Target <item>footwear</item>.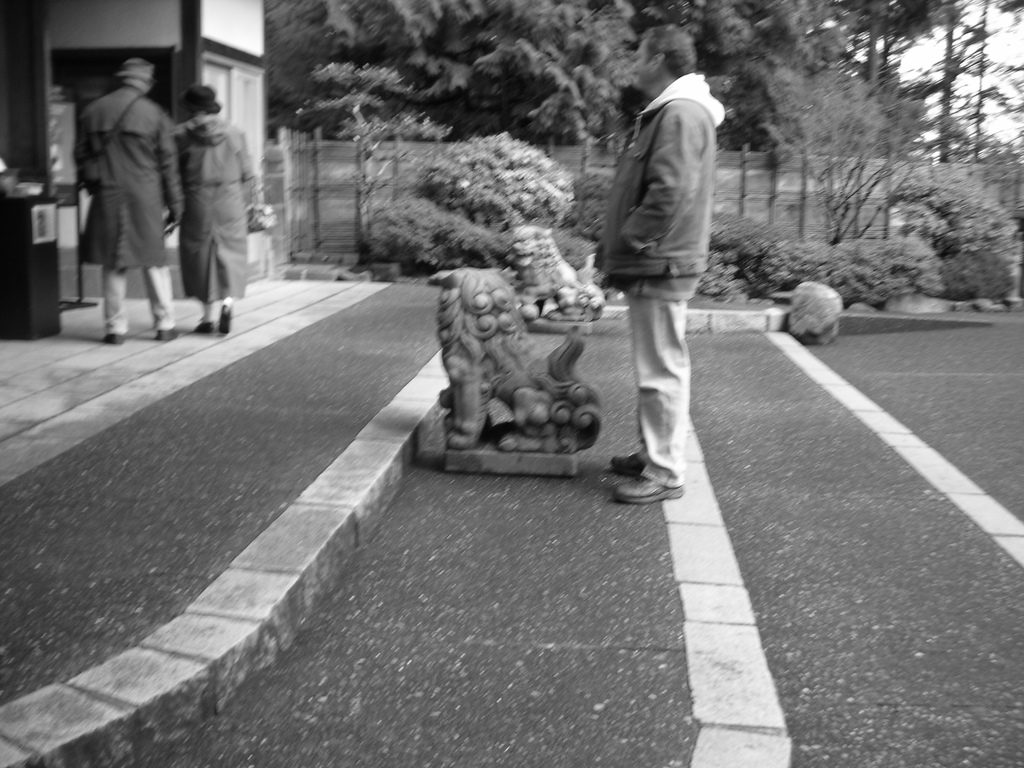
Target region: BBox(220, 300, 234, 335).
